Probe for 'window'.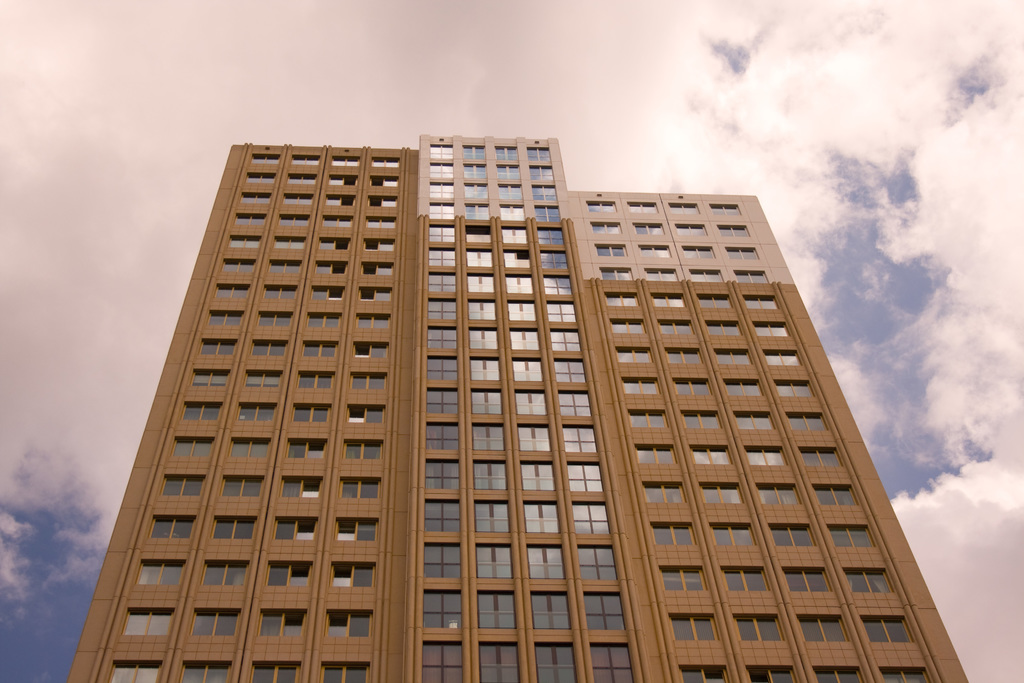
Probe result: (left=681, top=666, right=729, bottom=682).
